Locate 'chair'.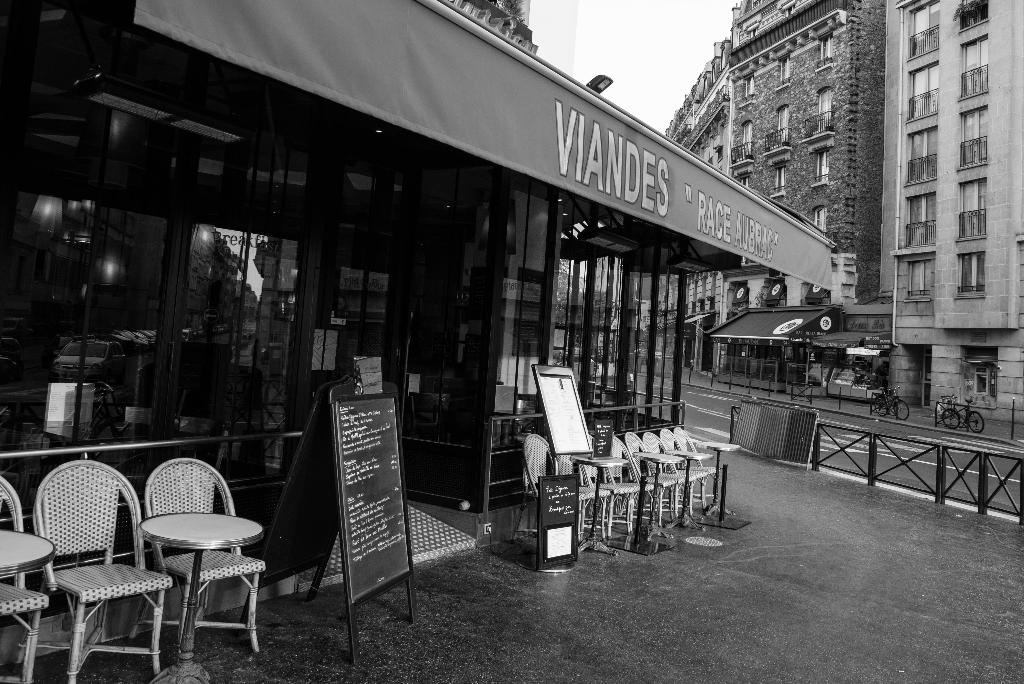
Bounding box: select_region(661, 431, 698, 512).
